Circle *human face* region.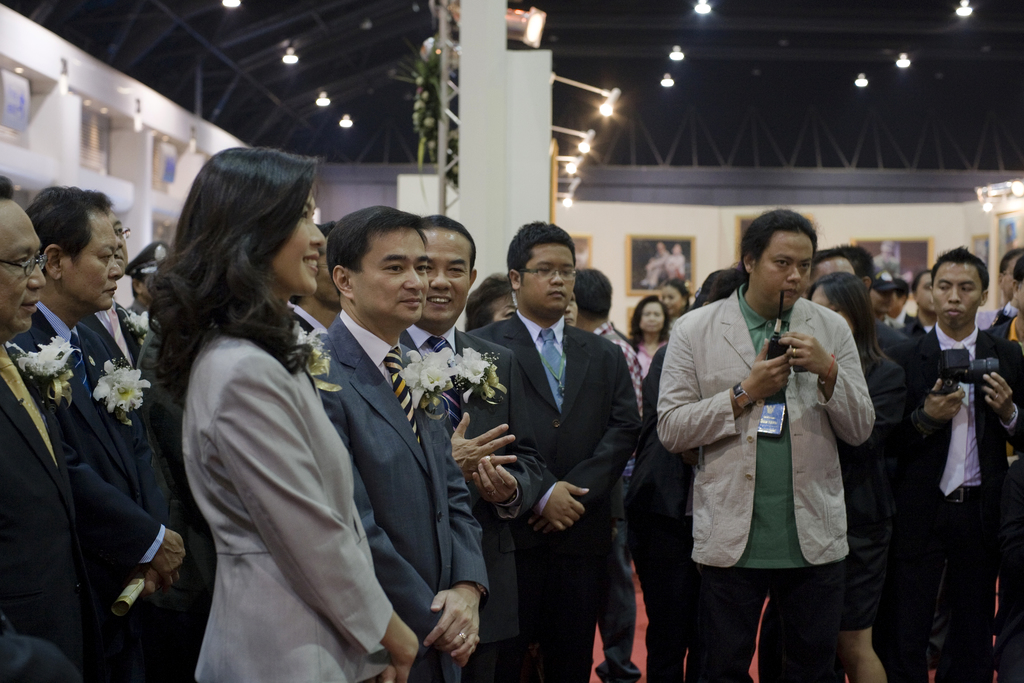
Region: l=934, t=259, r=981, b=329.
